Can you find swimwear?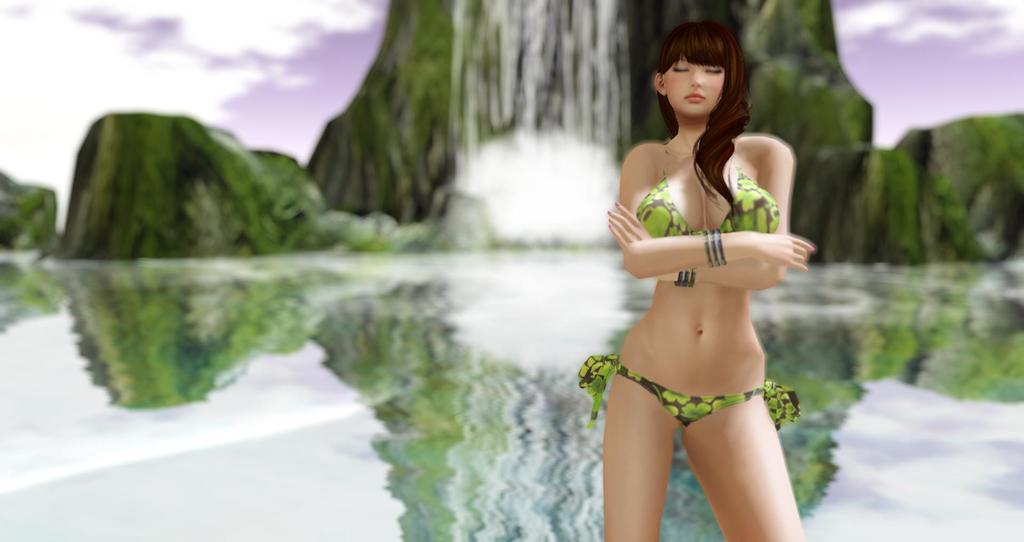
Yes, bounding box: bbox=(573, 356, 803, 431).
